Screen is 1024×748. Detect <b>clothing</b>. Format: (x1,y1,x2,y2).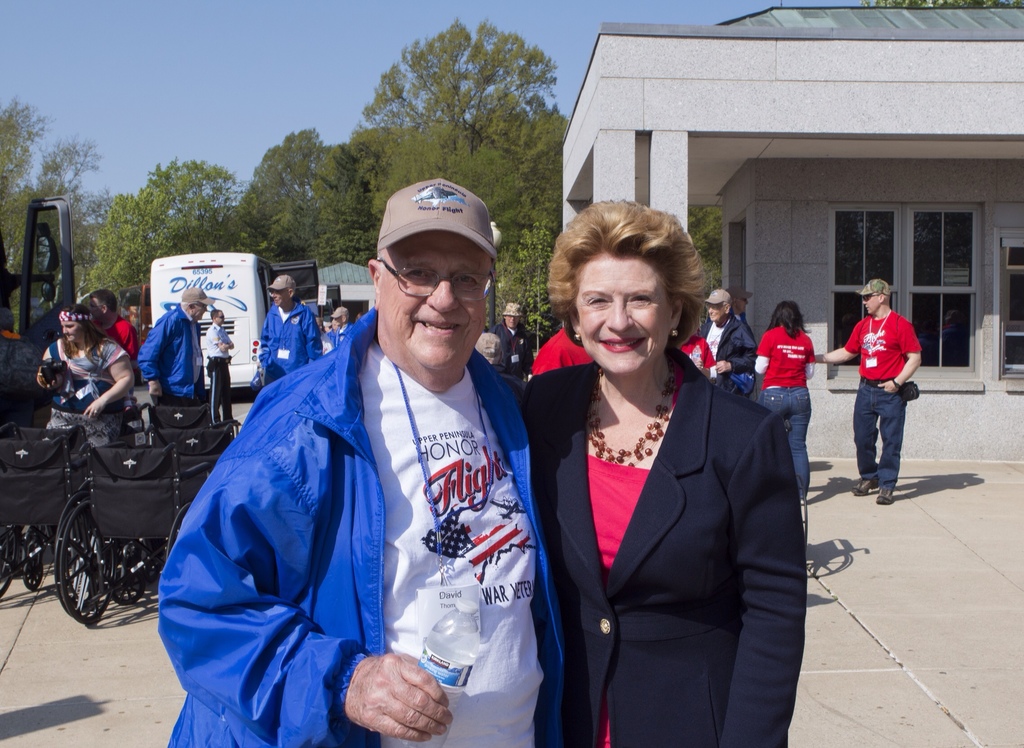
(137,309,197,405).
